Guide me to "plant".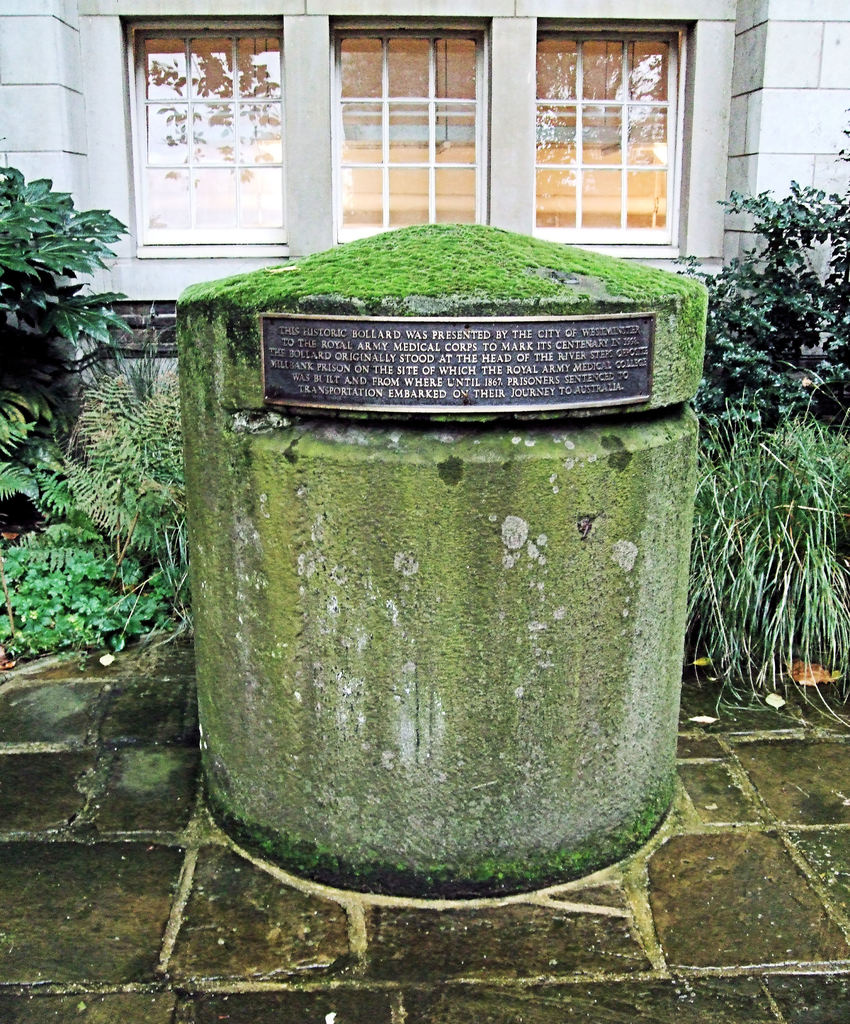
Guidance: [left=0, top=158, right=153, bottom=347].
